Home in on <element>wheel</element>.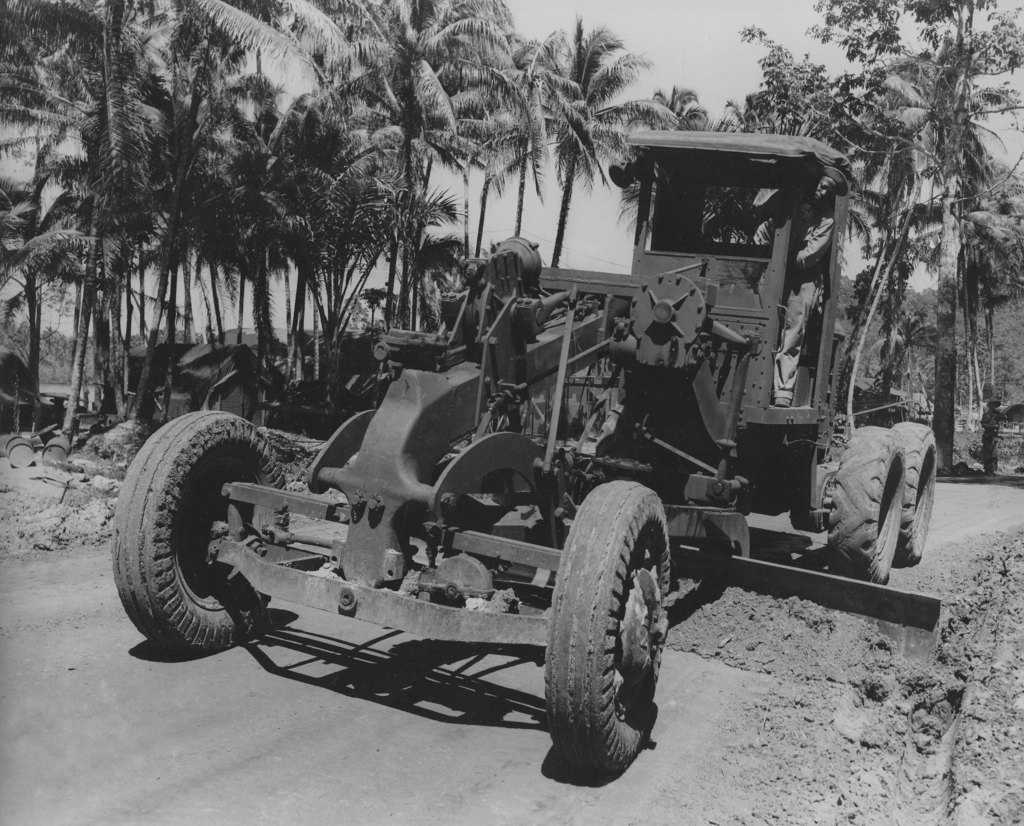
Homed in at {"x1": 543, "y1": 491, "x2": 674, "y2": 798}.
